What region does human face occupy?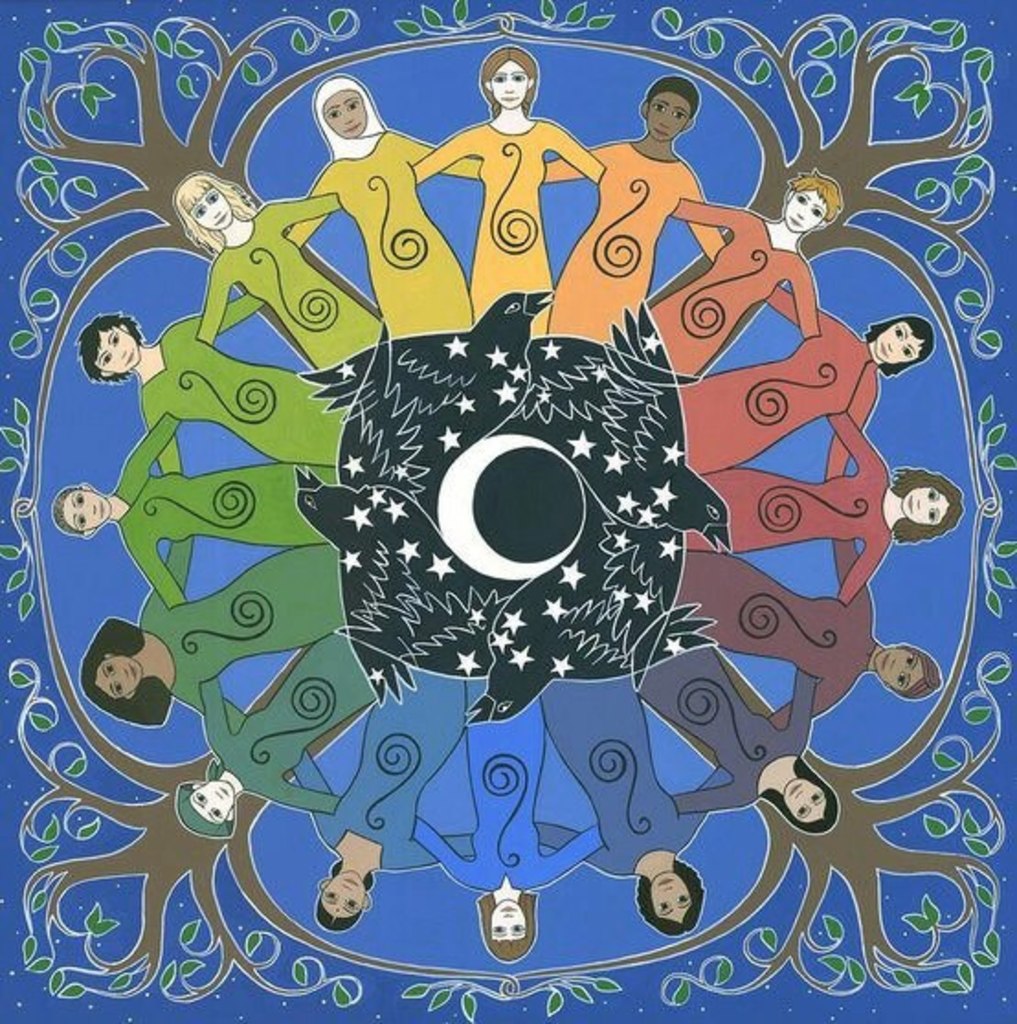
[x1=876, y1=319, x2=918, y2=360].
